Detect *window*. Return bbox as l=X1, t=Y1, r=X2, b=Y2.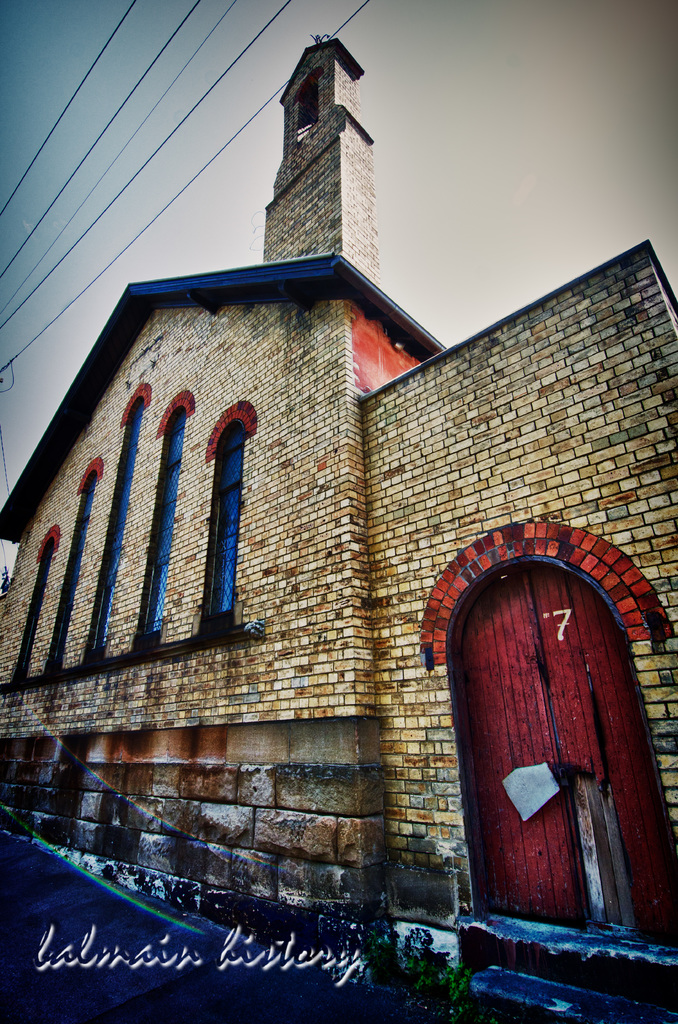
l=40, t=470, r=95, b=673.
